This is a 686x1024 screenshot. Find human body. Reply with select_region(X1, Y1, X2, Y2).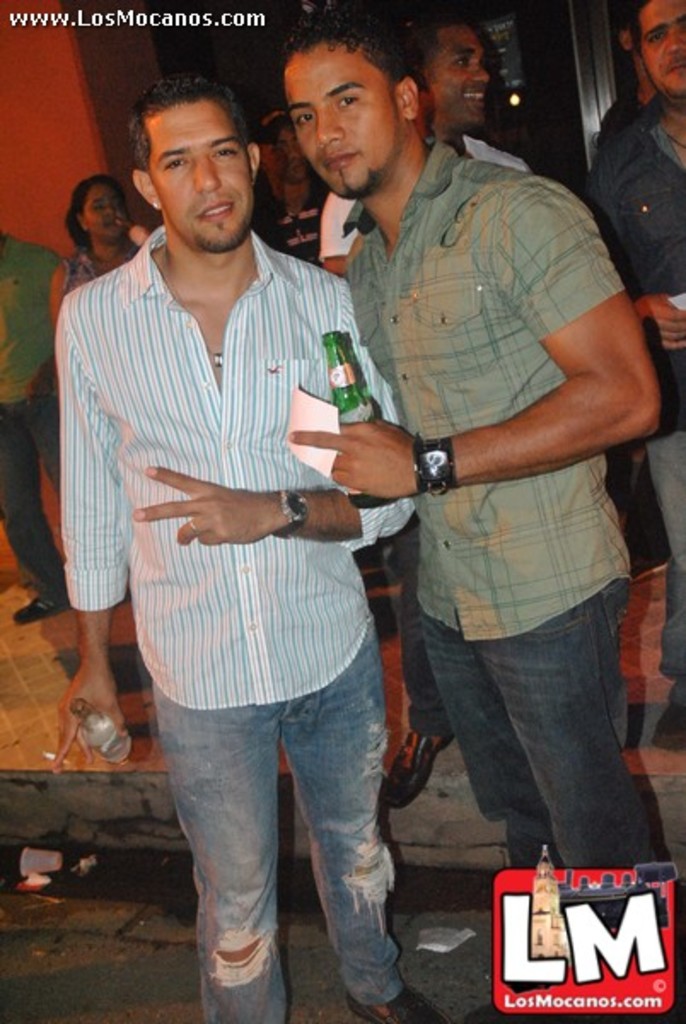
select_region(0, 239, 60, 635).
